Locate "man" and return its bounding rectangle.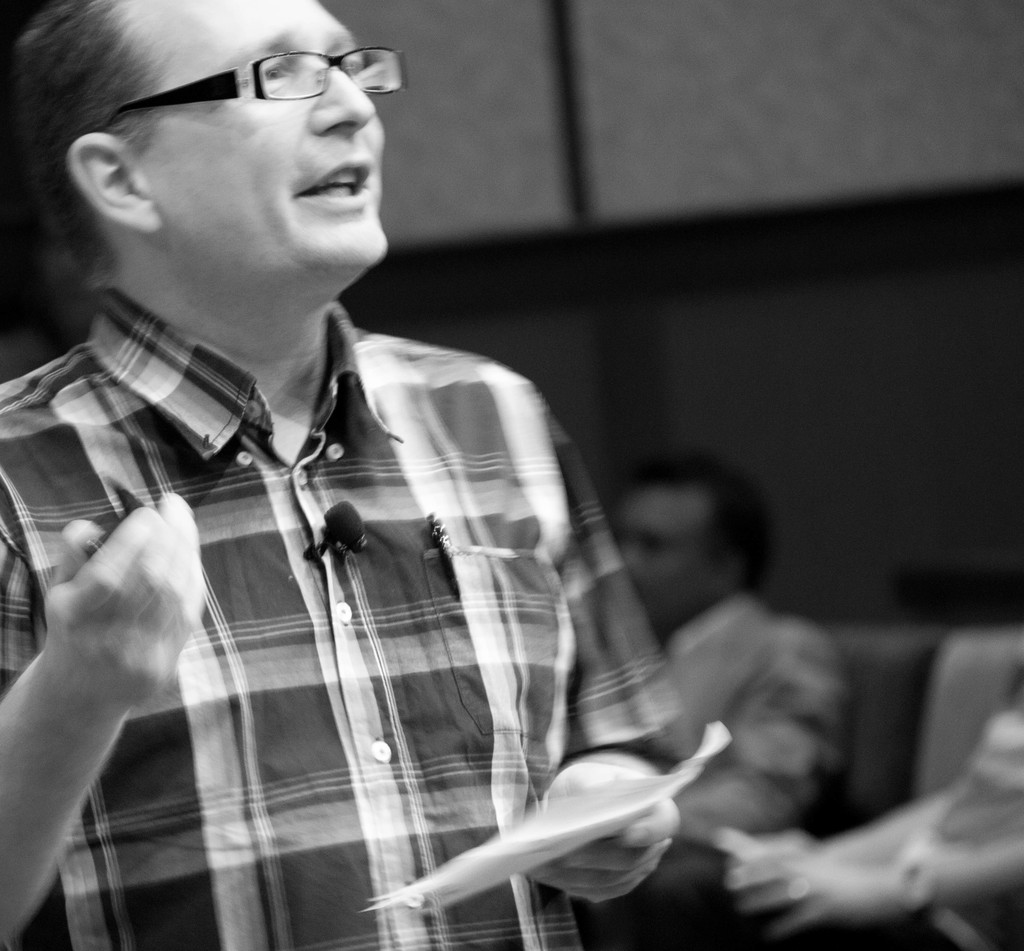
bbox=(599, 454, 850, 825).
